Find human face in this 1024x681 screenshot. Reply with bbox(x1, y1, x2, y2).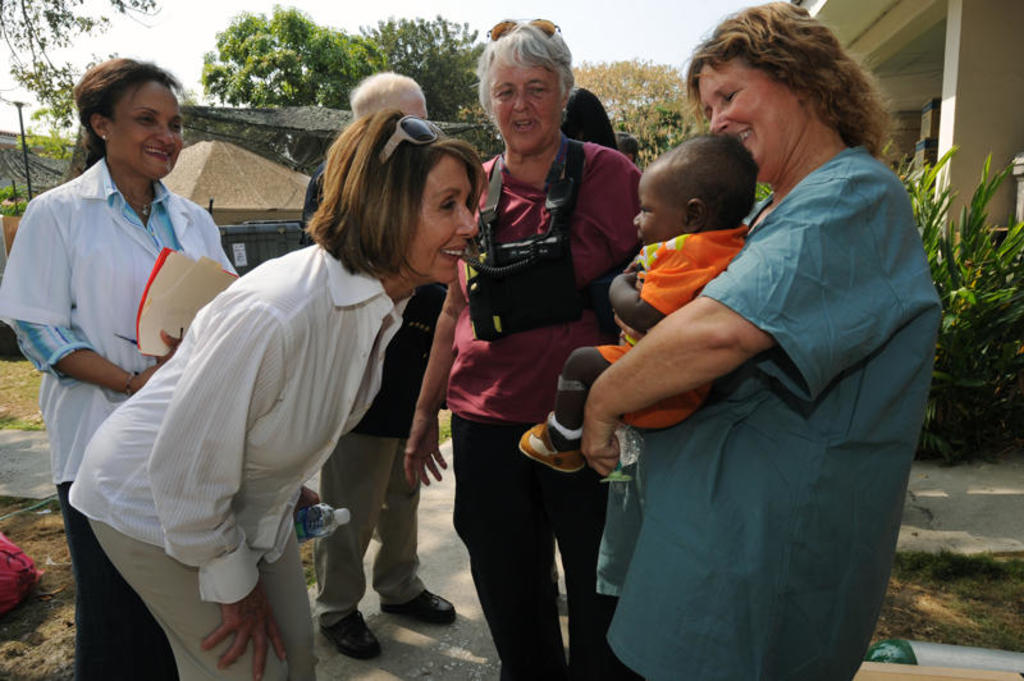
bbox(682, 52, 808, 179).
